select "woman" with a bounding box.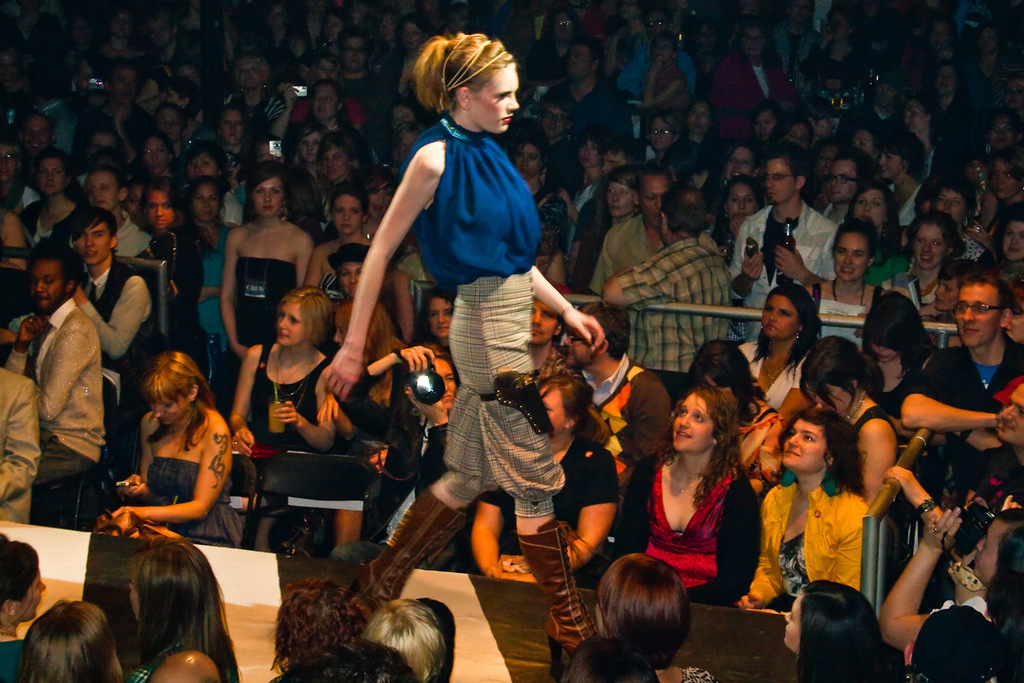
530:94:587:190.
